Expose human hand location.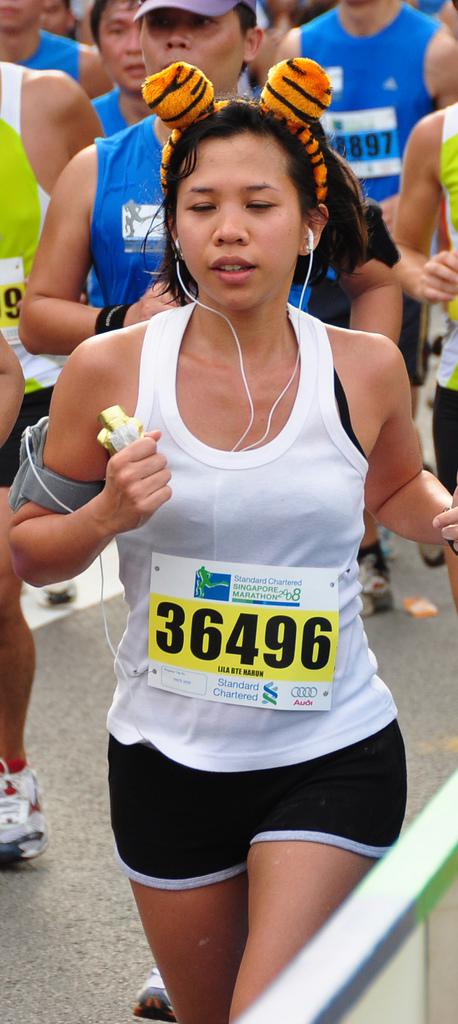
Exposed at rect(432, 487, 457, 551).
